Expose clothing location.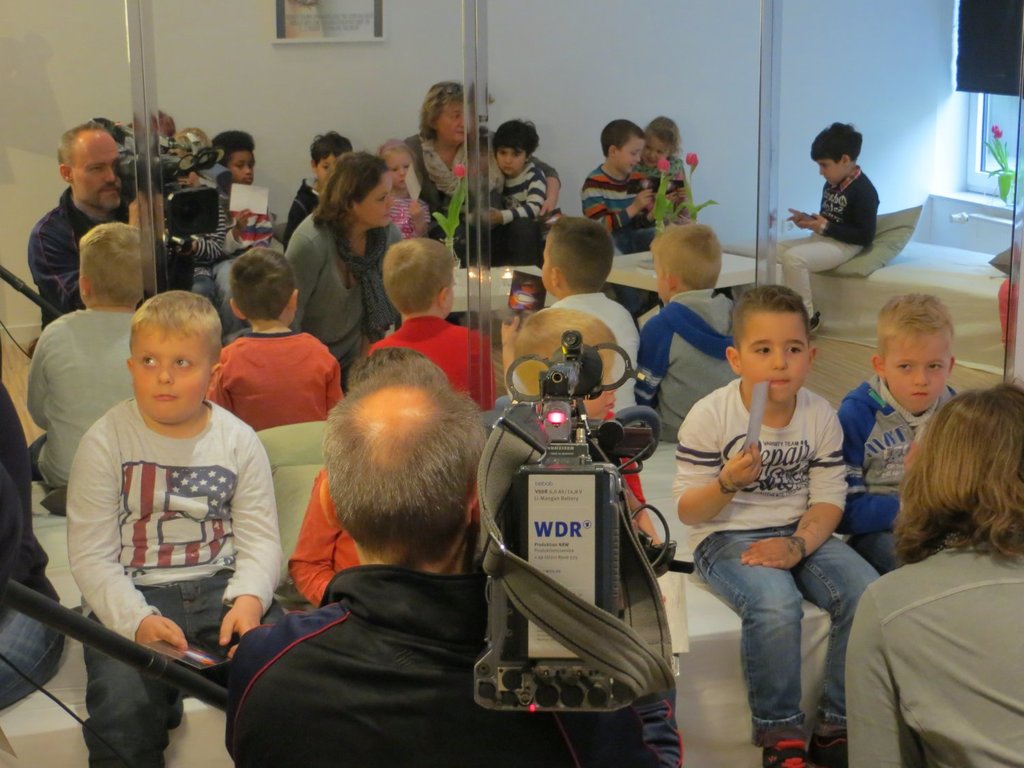
Exposed at pyautogui.locateOnScreen(210, 313, 344, 431).
